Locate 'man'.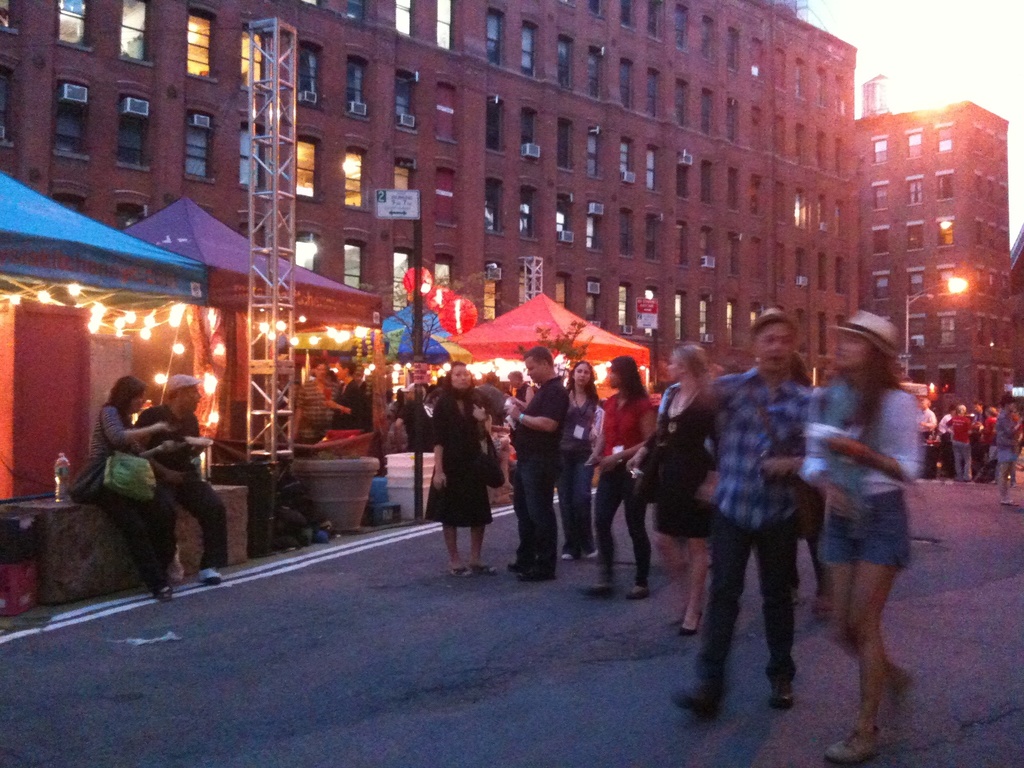
Bounding box: select_region(694, 310, 840, 726).
